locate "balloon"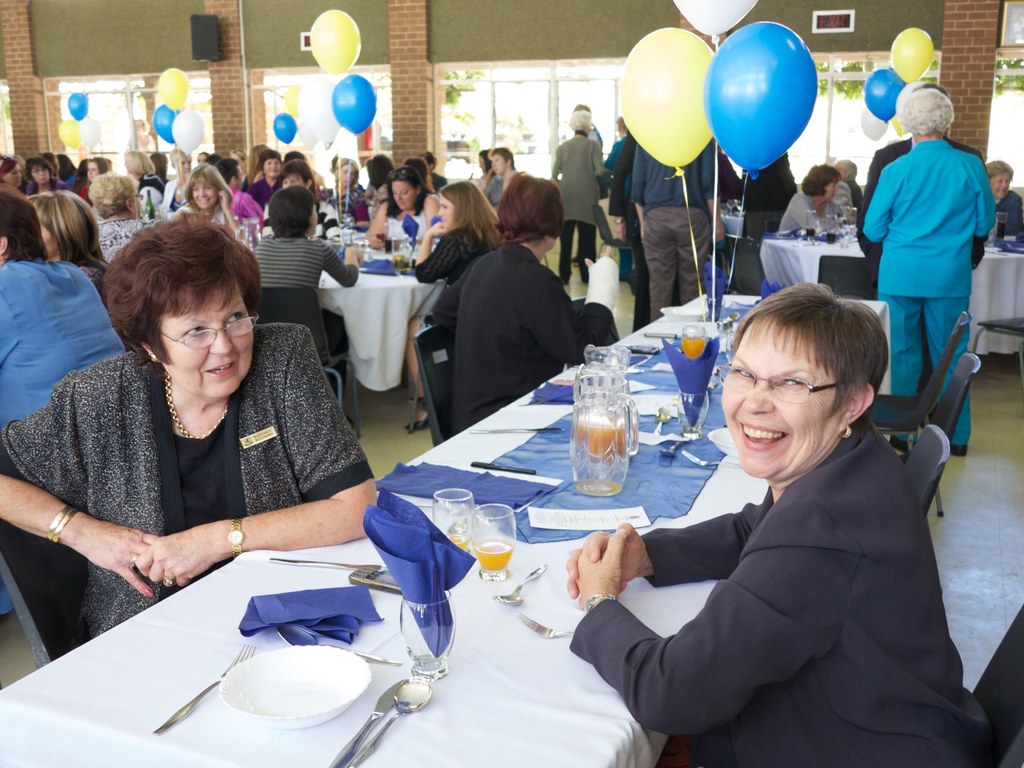
[left=618, top=28, right=712, bottom=170]
